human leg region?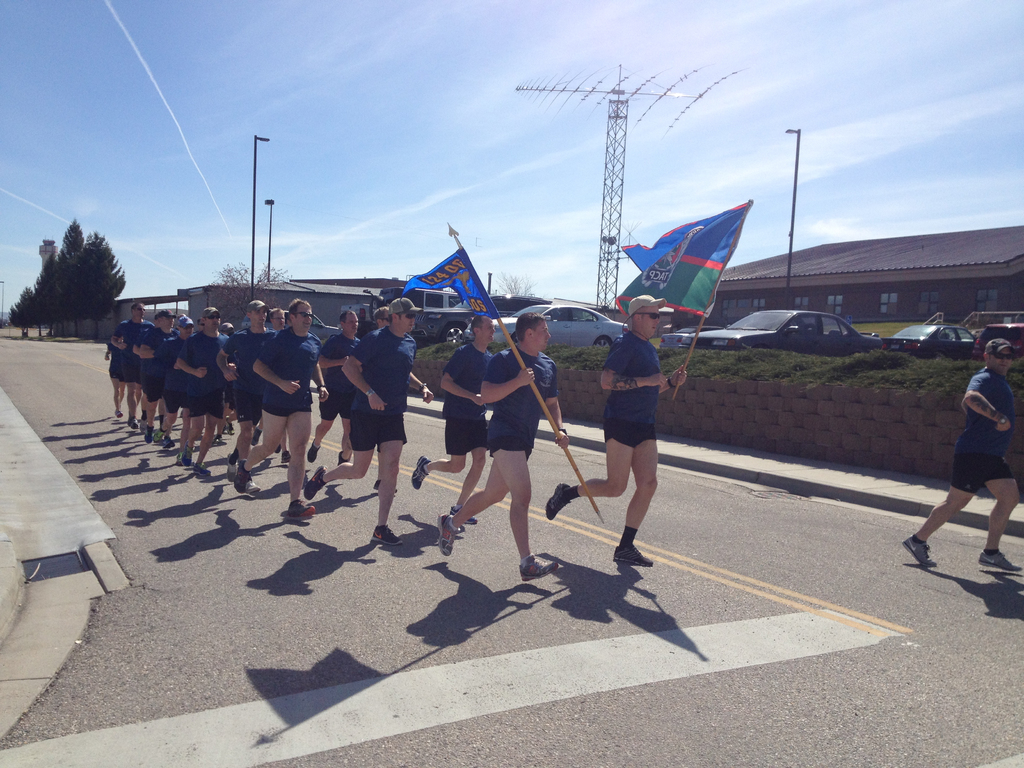
rect(497, 441, 560, 581)
